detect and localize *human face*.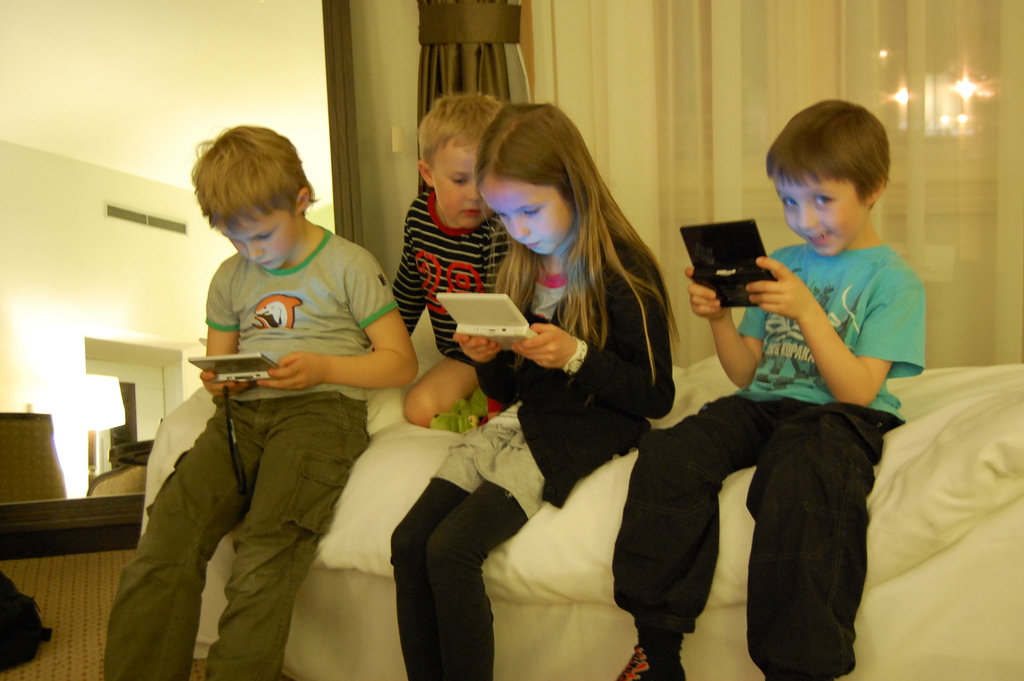
Localized at box(772, 170, 870, 256).
